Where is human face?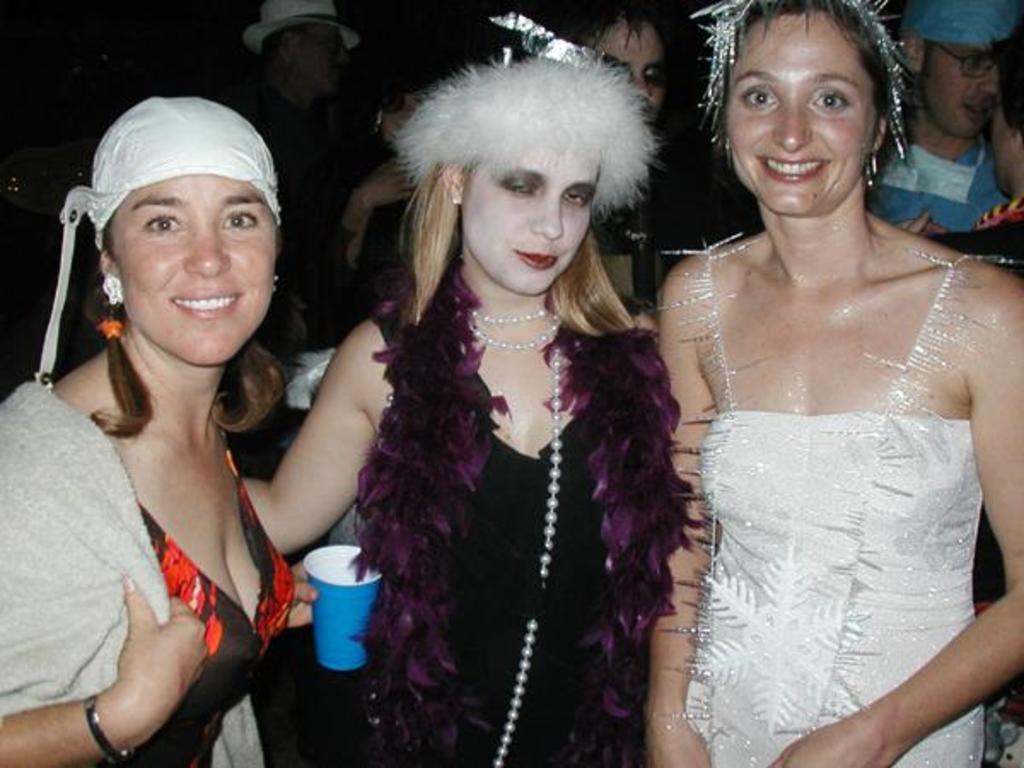
left=594, top=20, right=669, bottom=109.
